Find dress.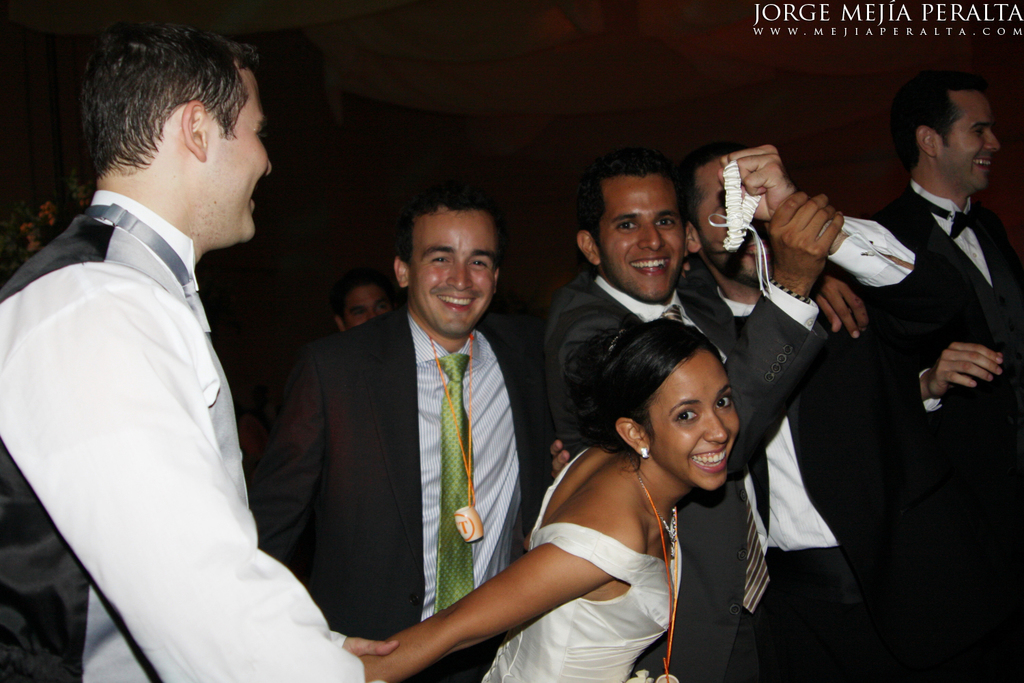
<box>479,447,682,682</box>.
